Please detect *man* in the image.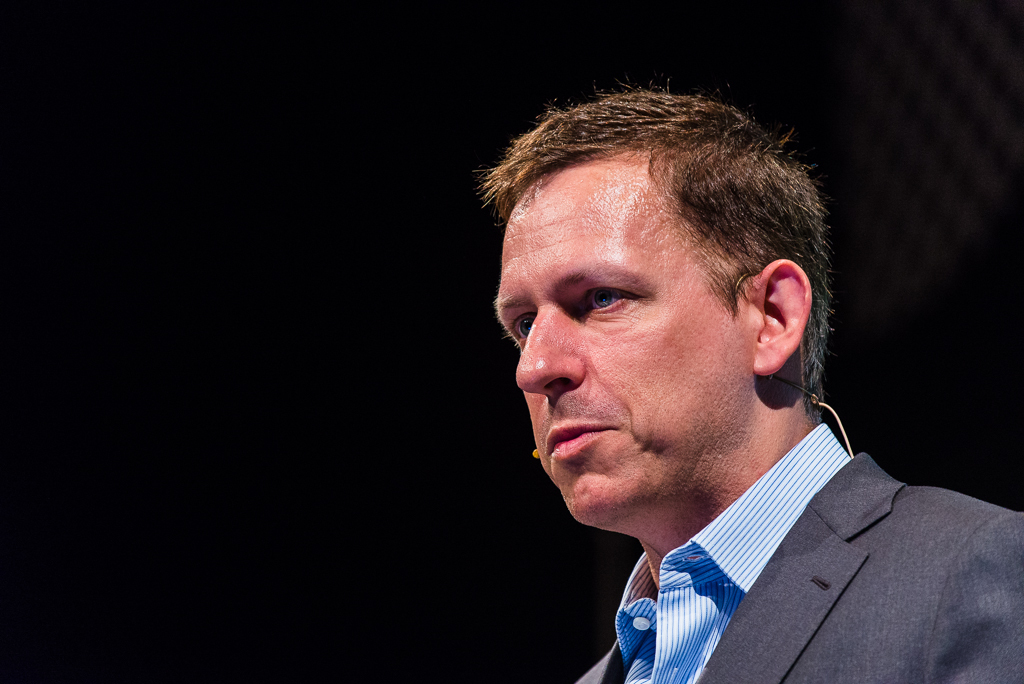
437,93,1015,677.
